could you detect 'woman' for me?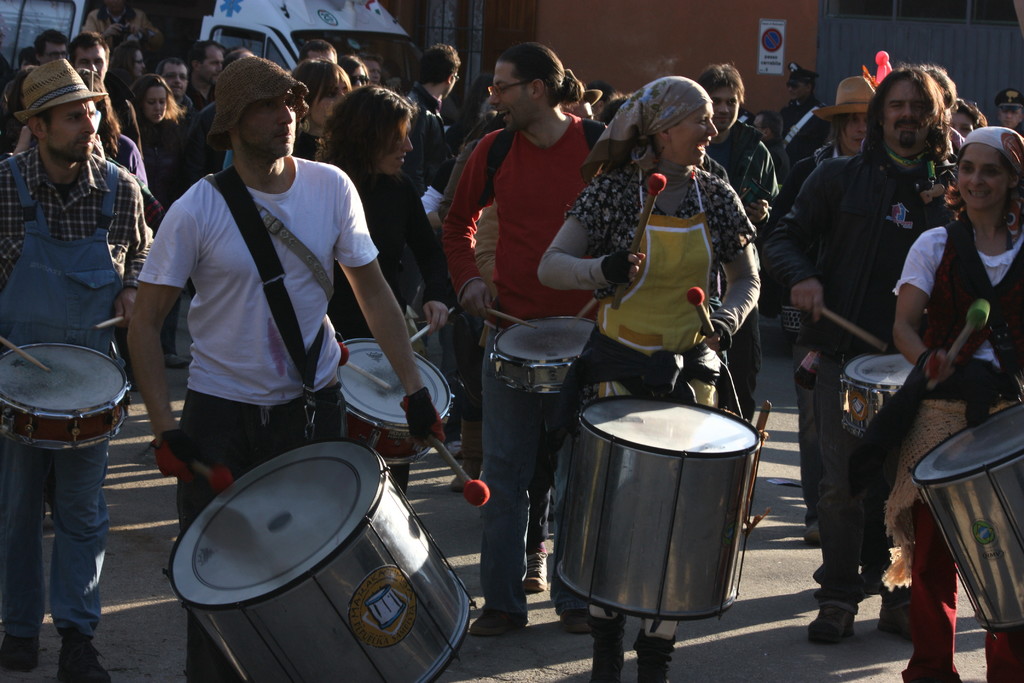
Detection result: x1=334 y1=53 x2=379 y2=98.
